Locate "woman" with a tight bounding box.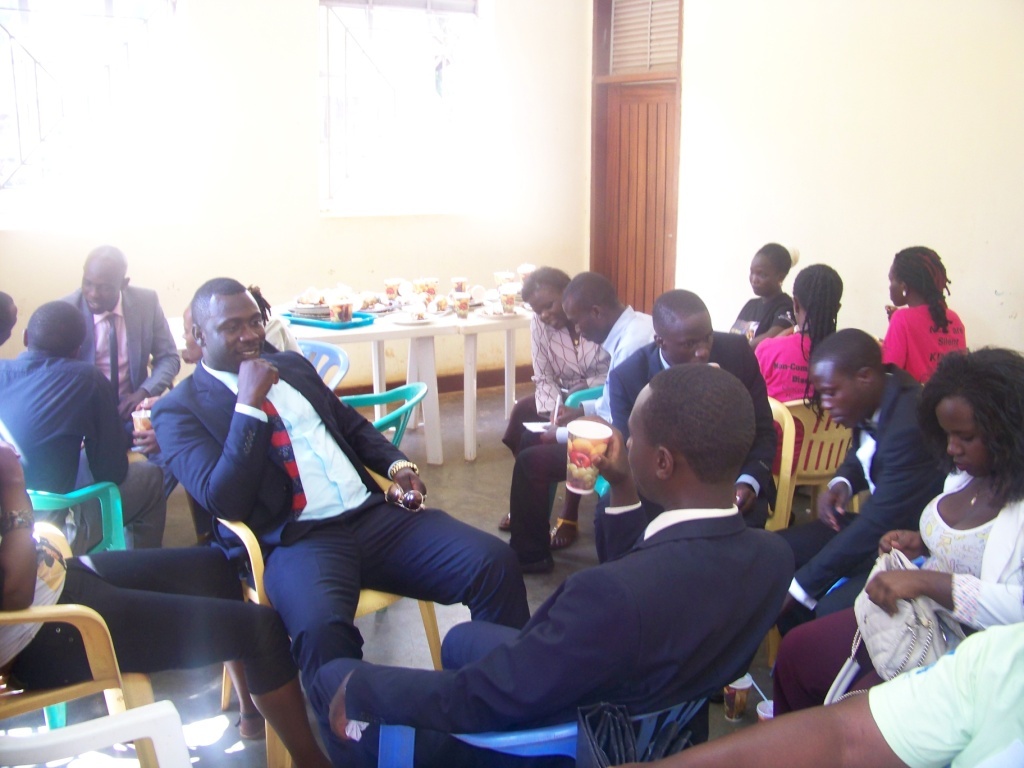
Rect(877, 252, 980, 417).
